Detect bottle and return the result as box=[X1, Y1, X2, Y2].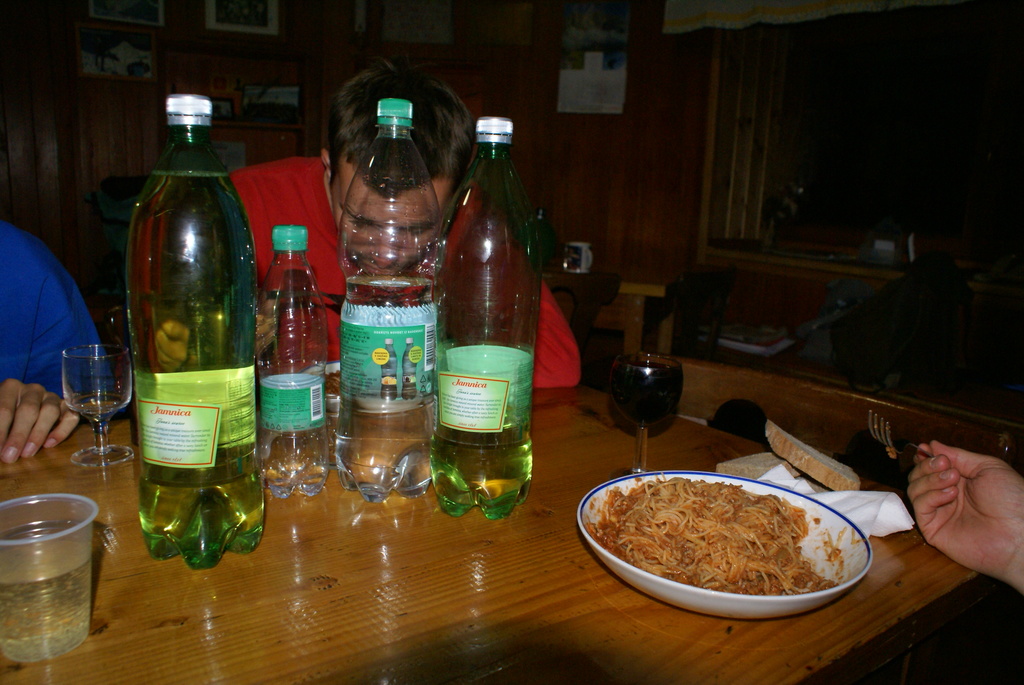
box=[429, 118, 546, 522].
